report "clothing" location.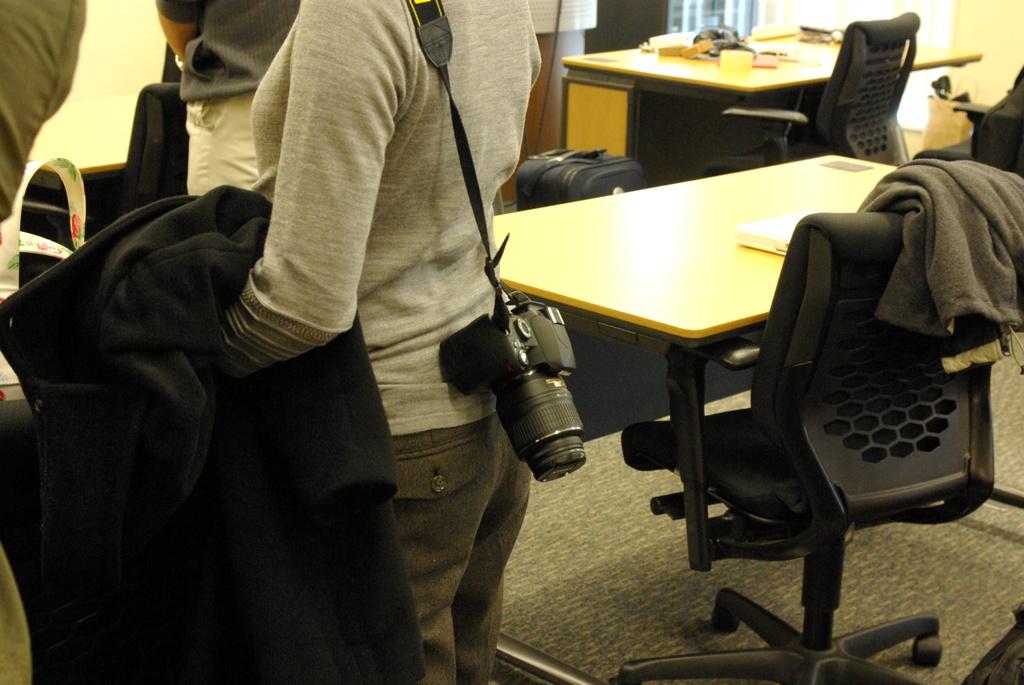
Report: box=[0, 0, 86, 227].
